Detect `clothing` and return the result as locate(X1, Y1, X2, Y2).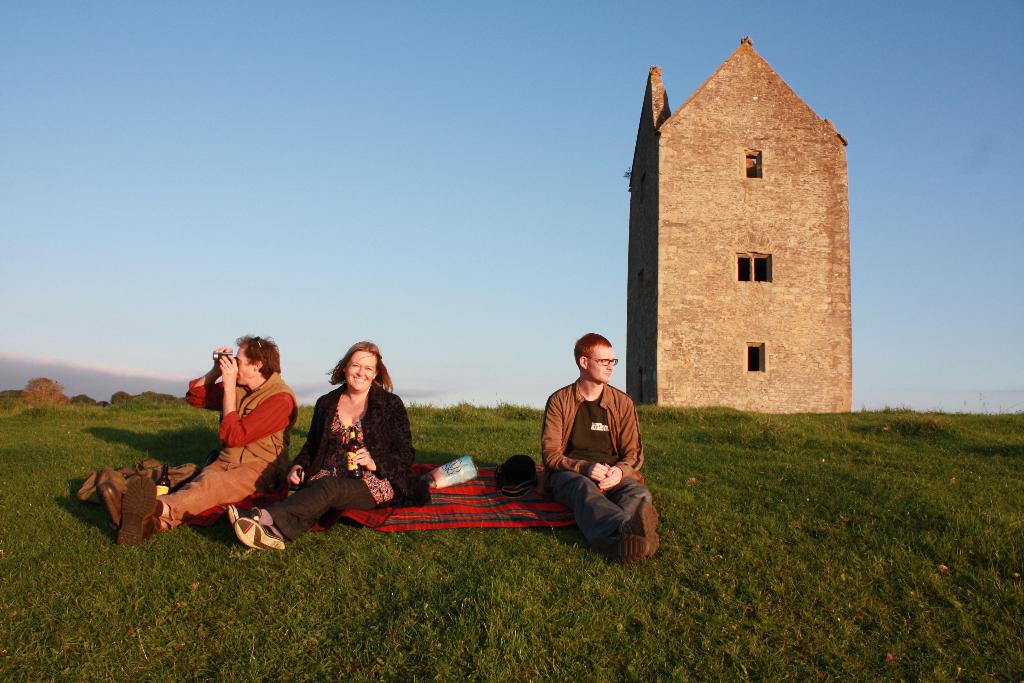
locate(253, 384, 421, 543).
